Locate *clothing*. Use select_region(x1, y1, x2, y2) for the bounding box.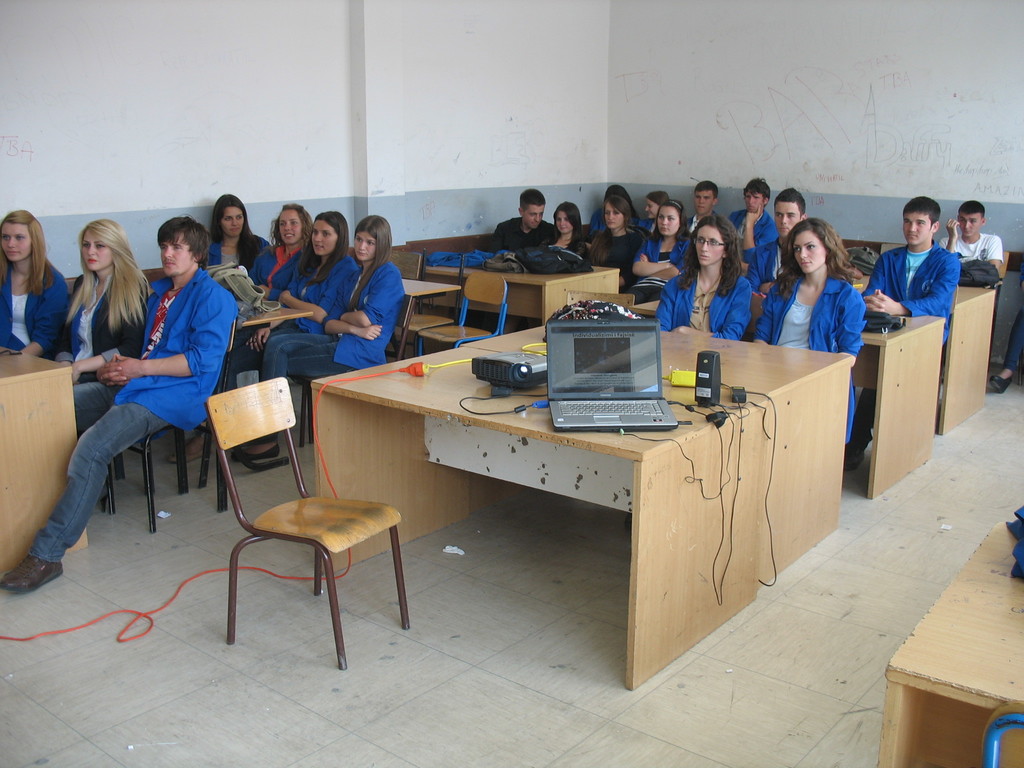
select_region(570, 209, 655, 277).
